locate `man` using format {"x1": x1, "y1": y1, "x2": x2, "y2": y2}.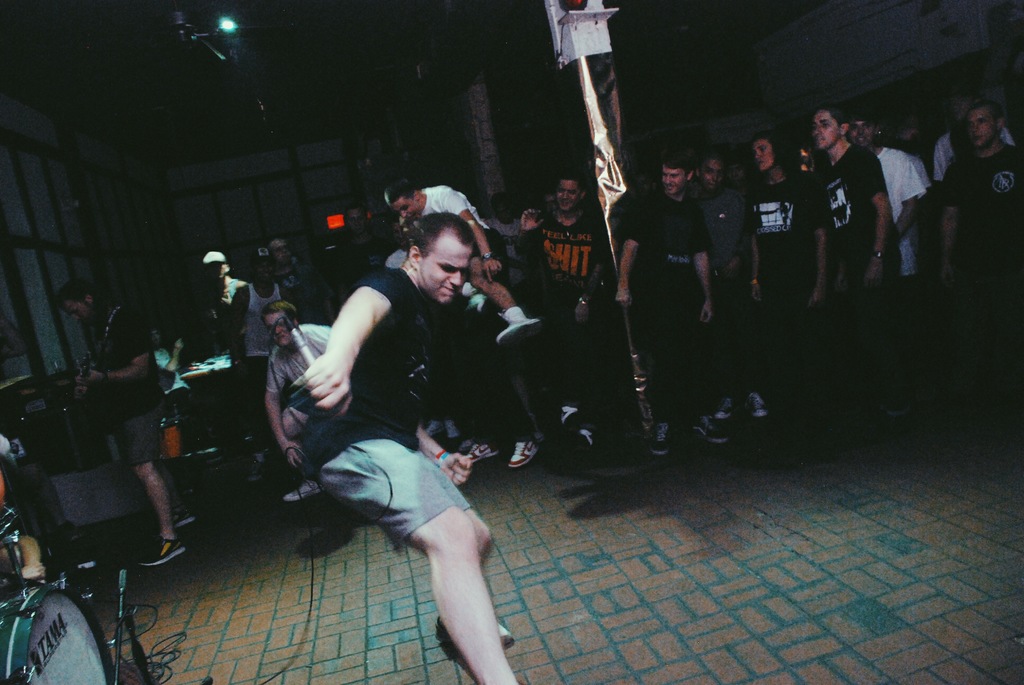
{"x1": 740, "y1": 136, "x2": 827, "y2": 327}.
